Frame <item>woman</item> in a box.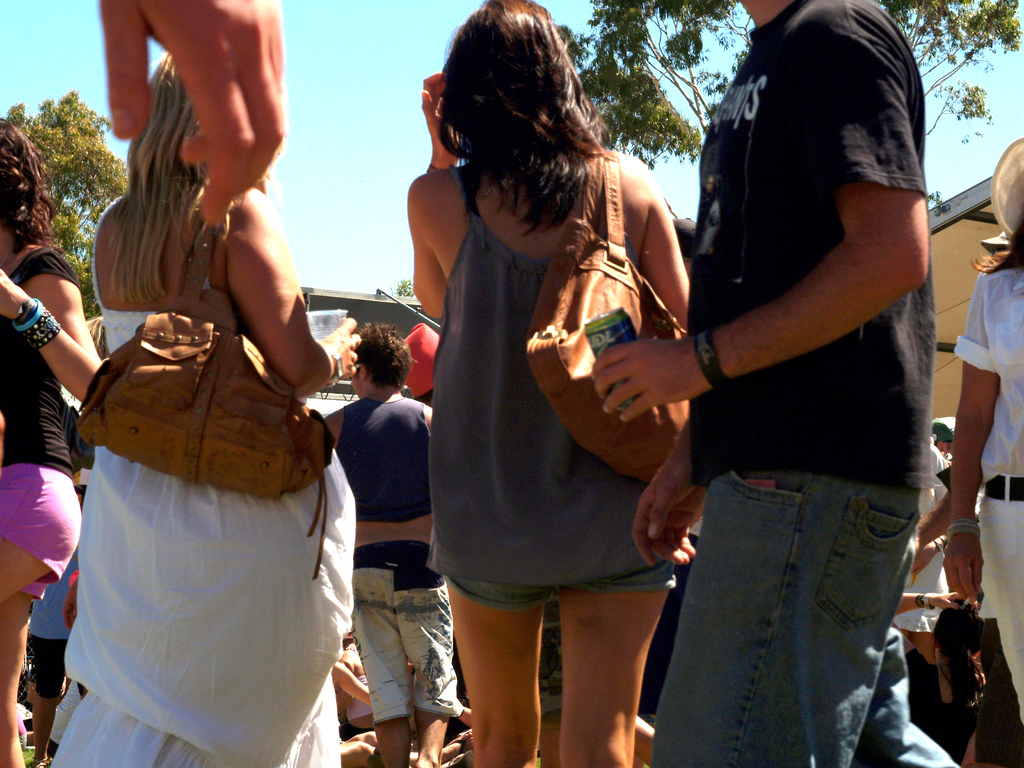
bbox(0, 110, 110, 767).
